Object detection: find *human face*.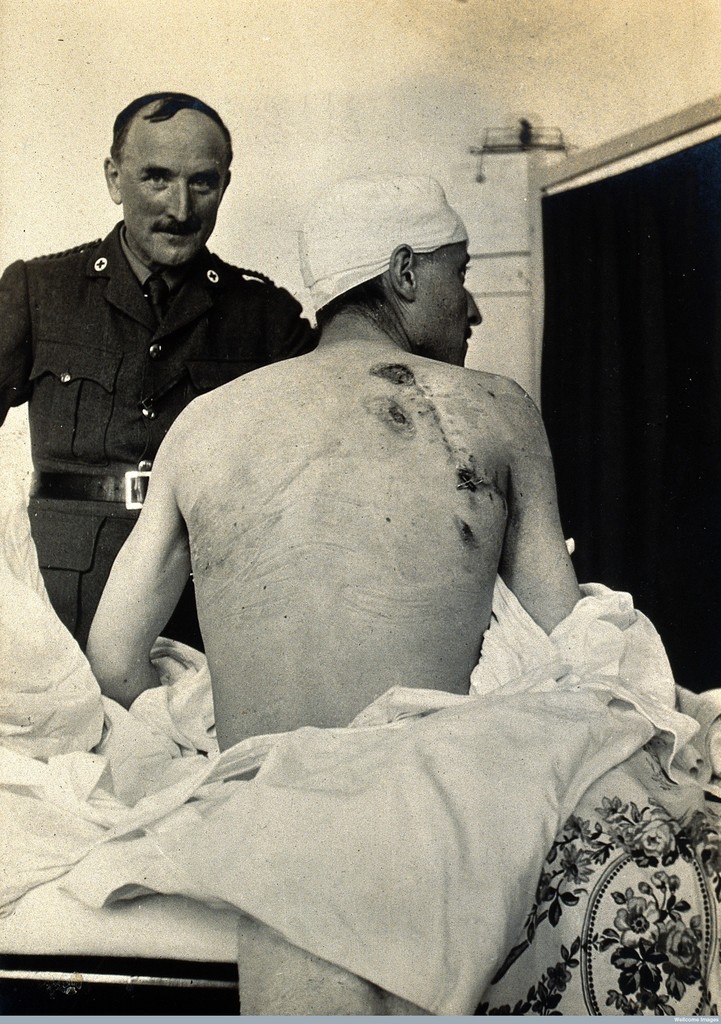
<box>123,106,230,263</box>.
